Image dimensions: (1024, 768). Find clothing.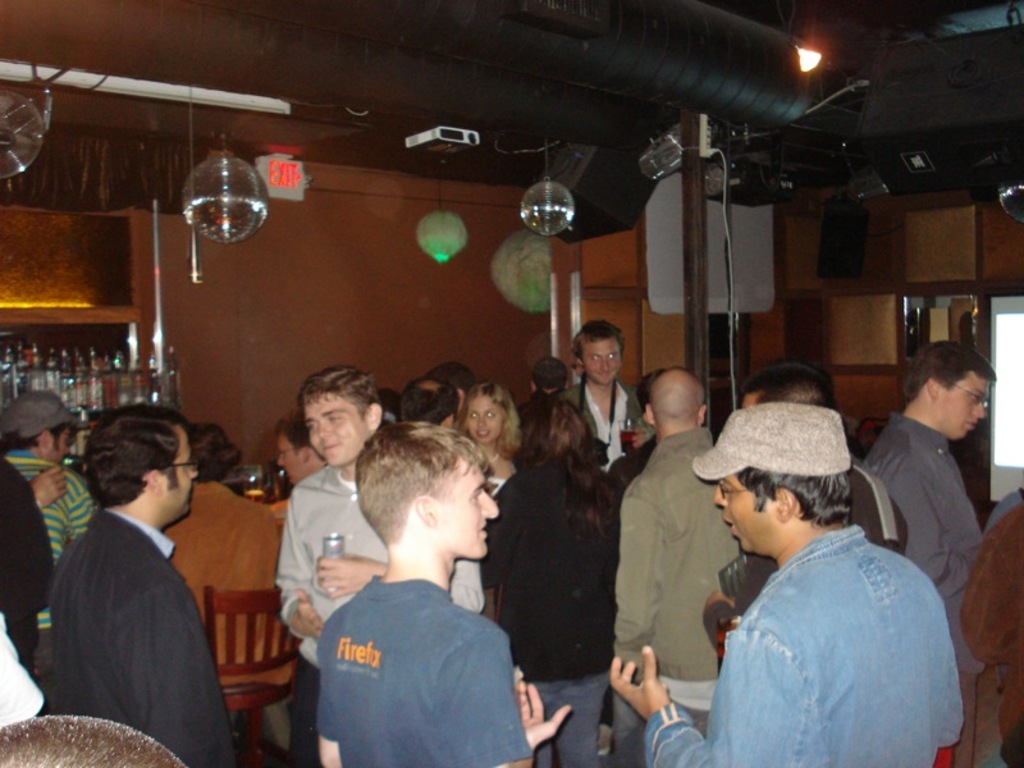
x1=29, y1=479, x2=218, y2=750.
